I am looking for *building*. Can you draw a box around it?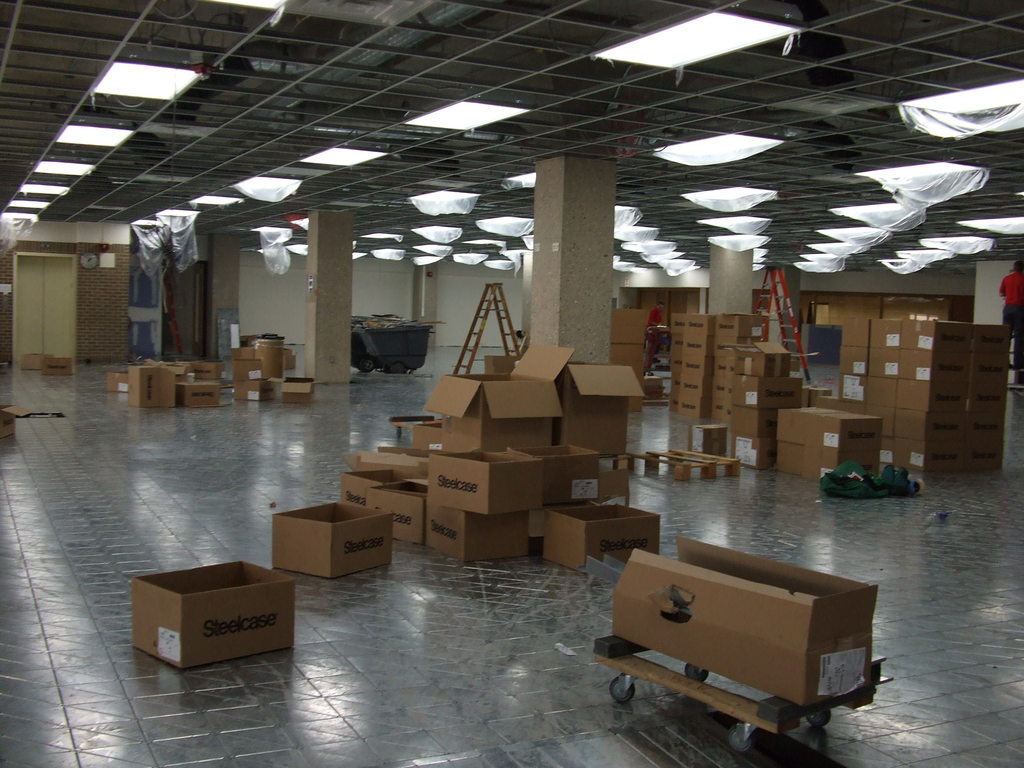
Sure, the bounding box is <bbox>0, 0, 1023, 767</bbox>.
